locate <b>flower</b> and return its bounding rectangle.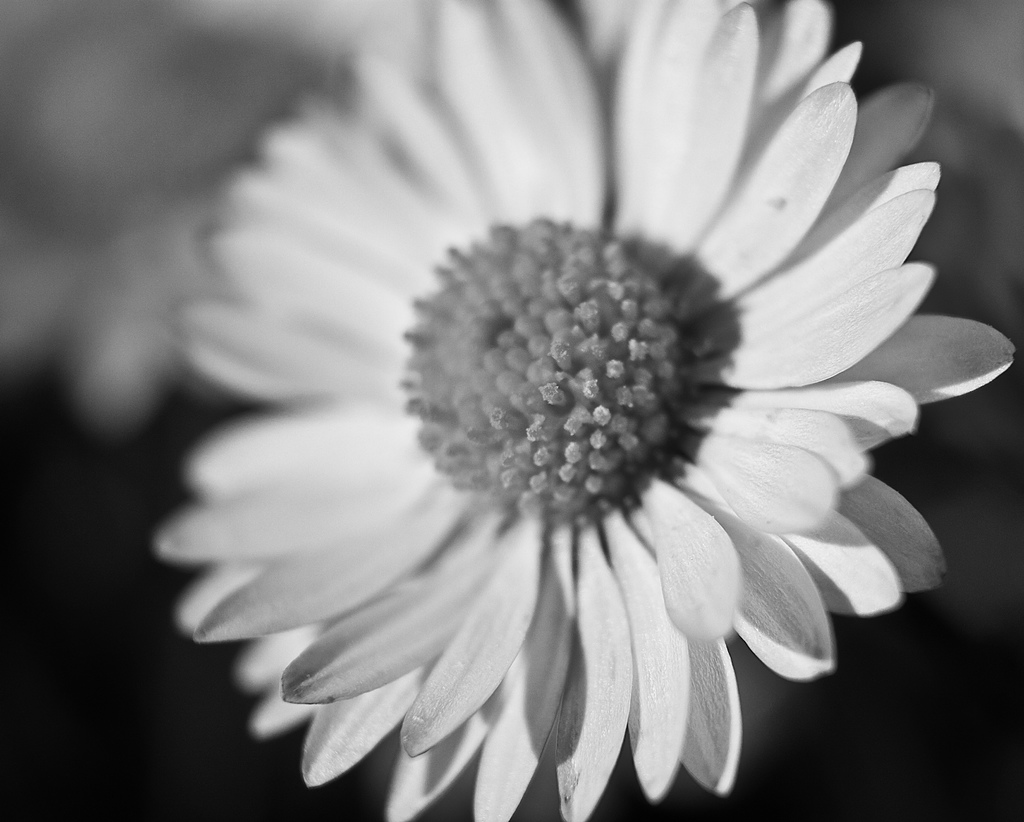
bbox(153, 0, 1014, 821).
